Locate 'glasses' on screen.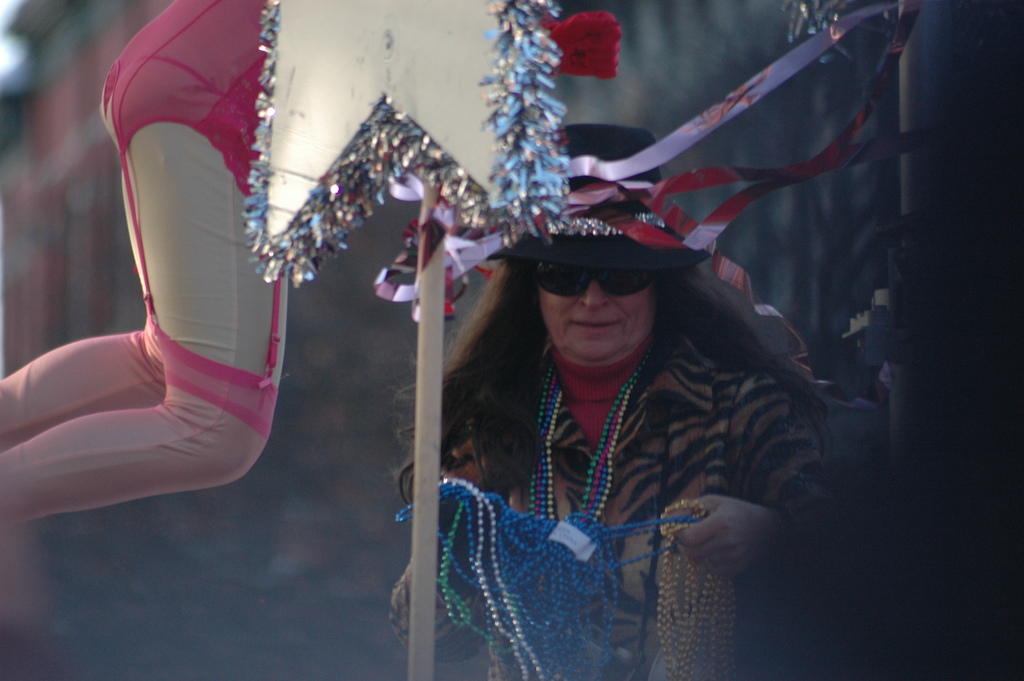
On screen at pyautogui.locateOnScreen(538, 258, 683, 302).
